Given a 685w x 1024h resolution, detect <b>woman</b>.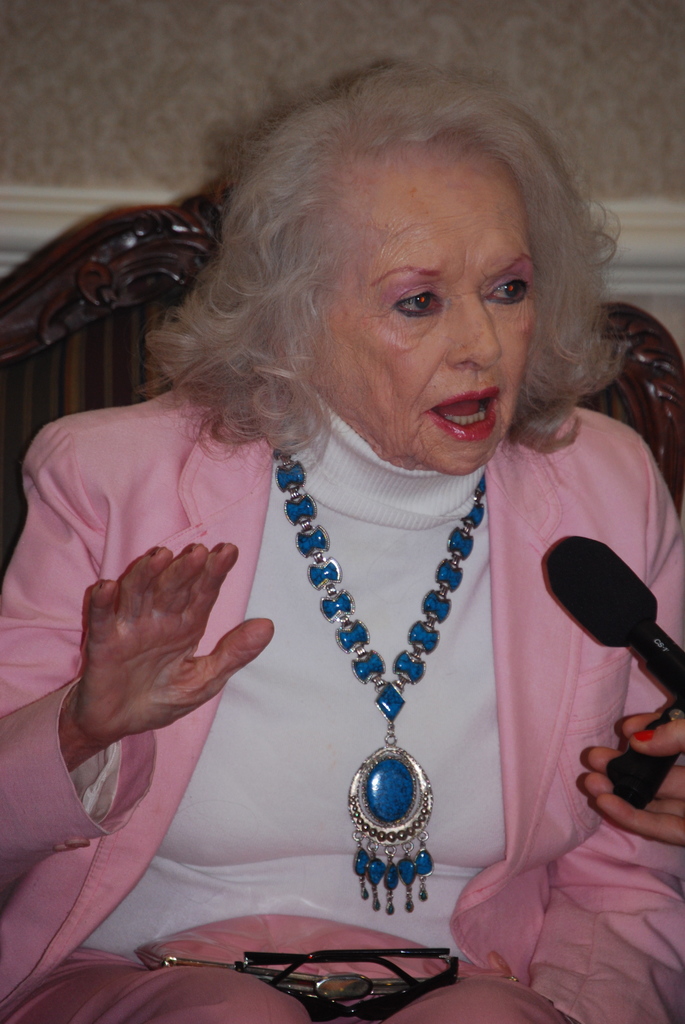
(67,70,674,955).
